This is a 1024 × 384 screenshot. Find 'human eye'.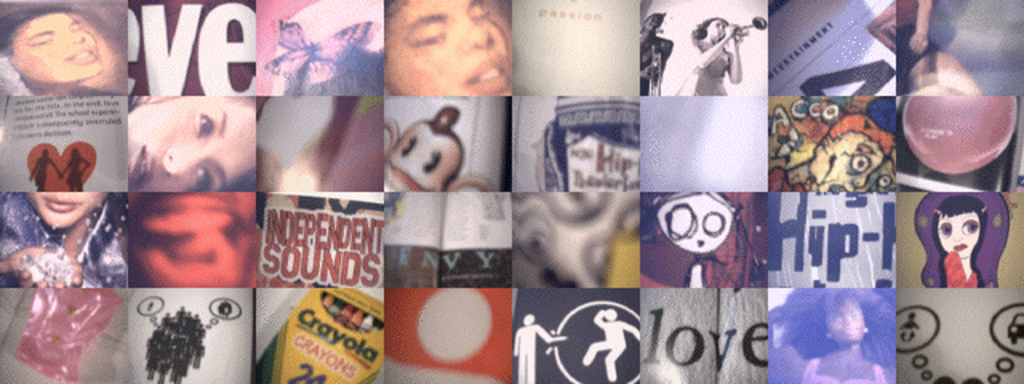
Bounding box: locate(962, 218, 984, 234).
